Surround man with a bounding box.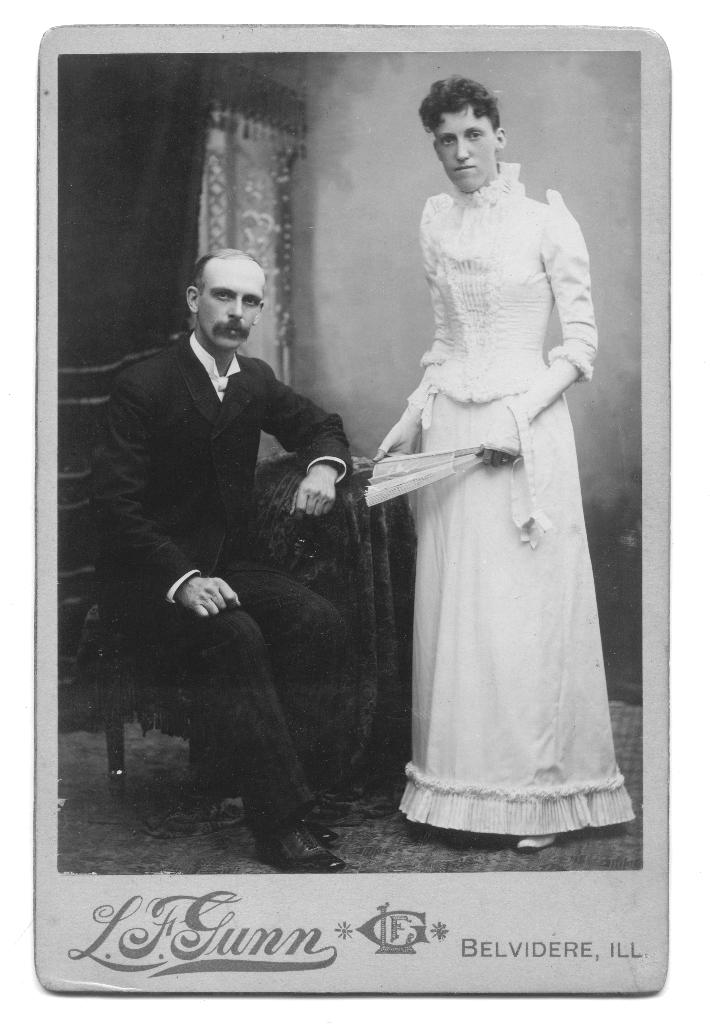
pyautogui.locateOnScreen(75, 248, 383, 872).
